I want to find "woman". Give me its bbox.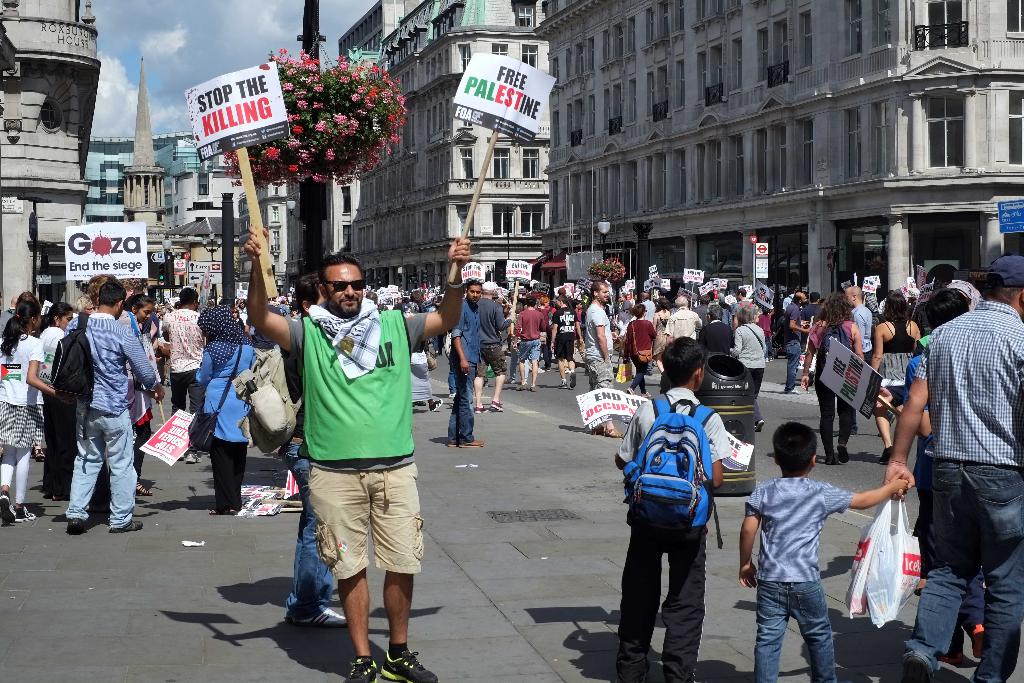
crop(651, 299, 672, 377).
